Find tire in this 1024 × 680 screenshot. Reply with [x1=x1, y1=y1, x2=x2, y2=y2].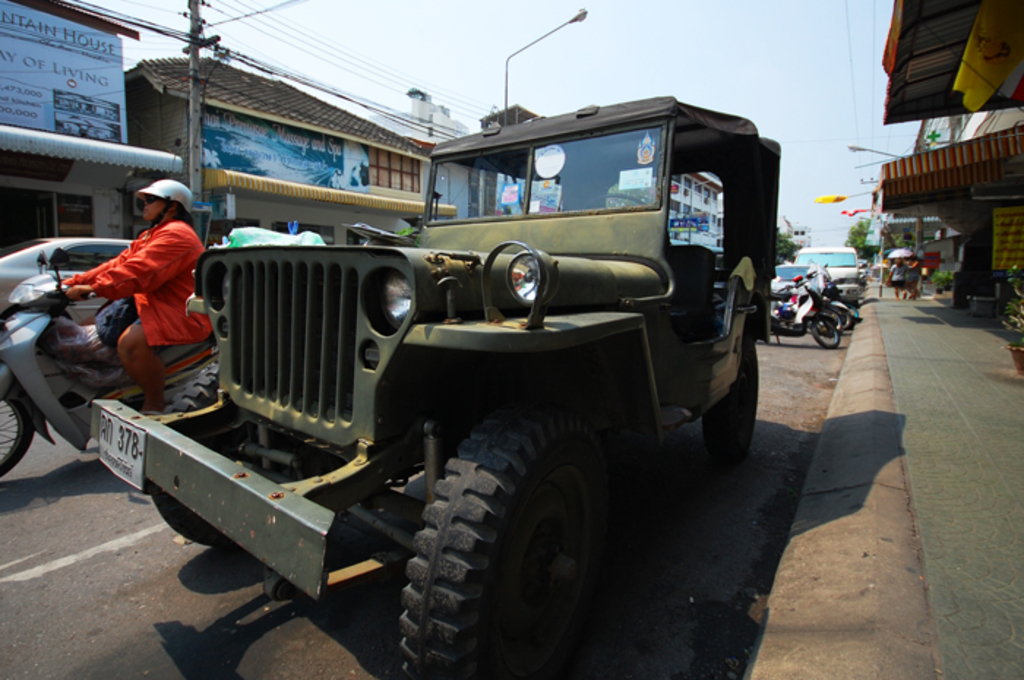
[x1=699, y1=335, x2=761, y2=461].
